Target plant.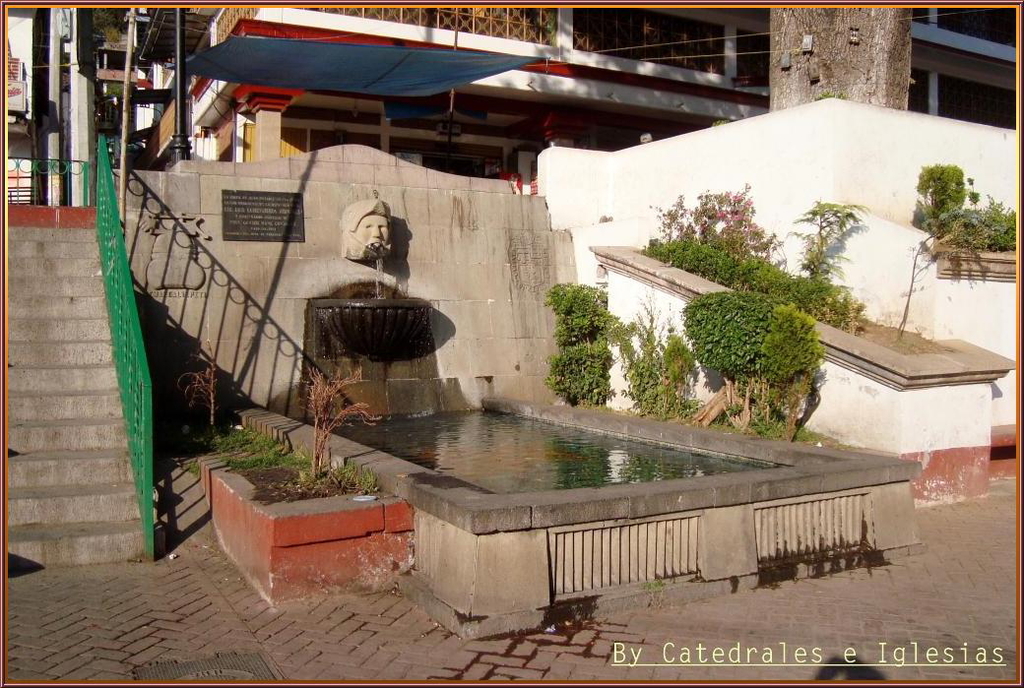
Target region: (x1=323, y1=457, x2=380, y2=496).
